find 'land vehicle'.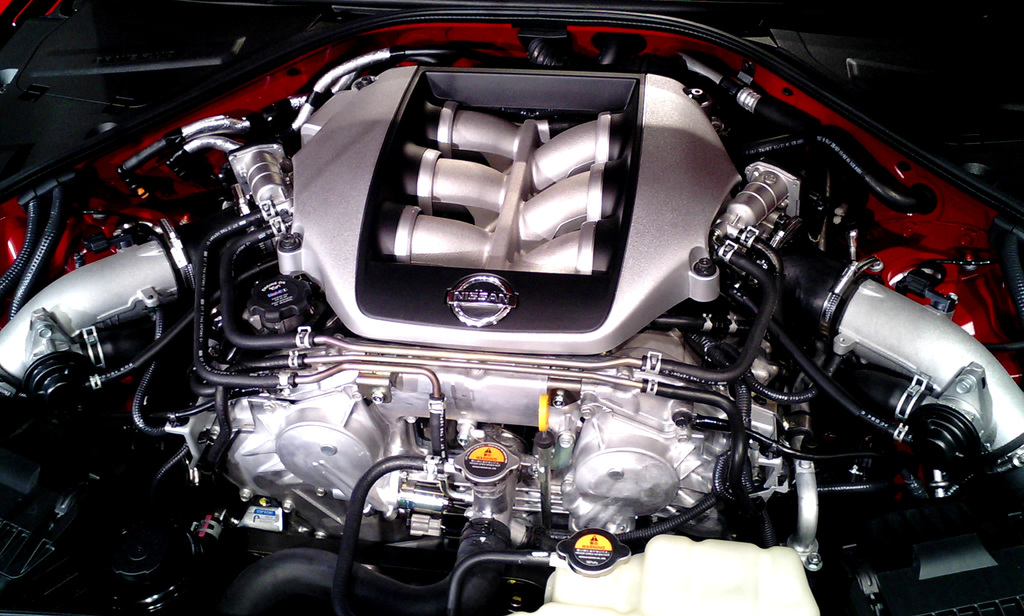
left=74, top=20, right=1023, bottom=615.
